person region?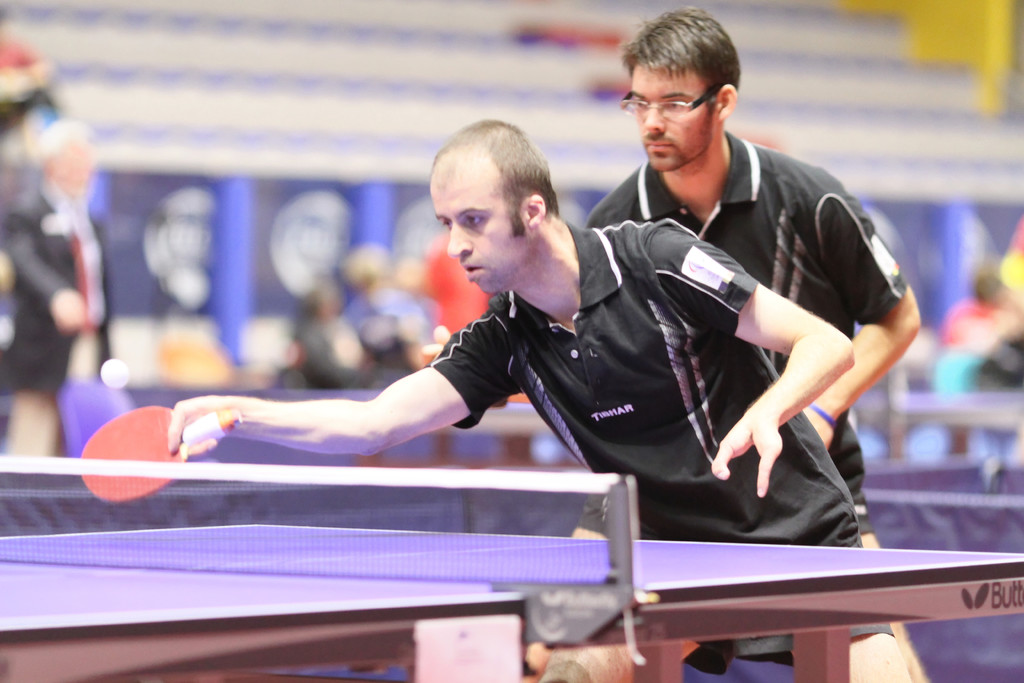
Rect(166, 115, 924, 682)
